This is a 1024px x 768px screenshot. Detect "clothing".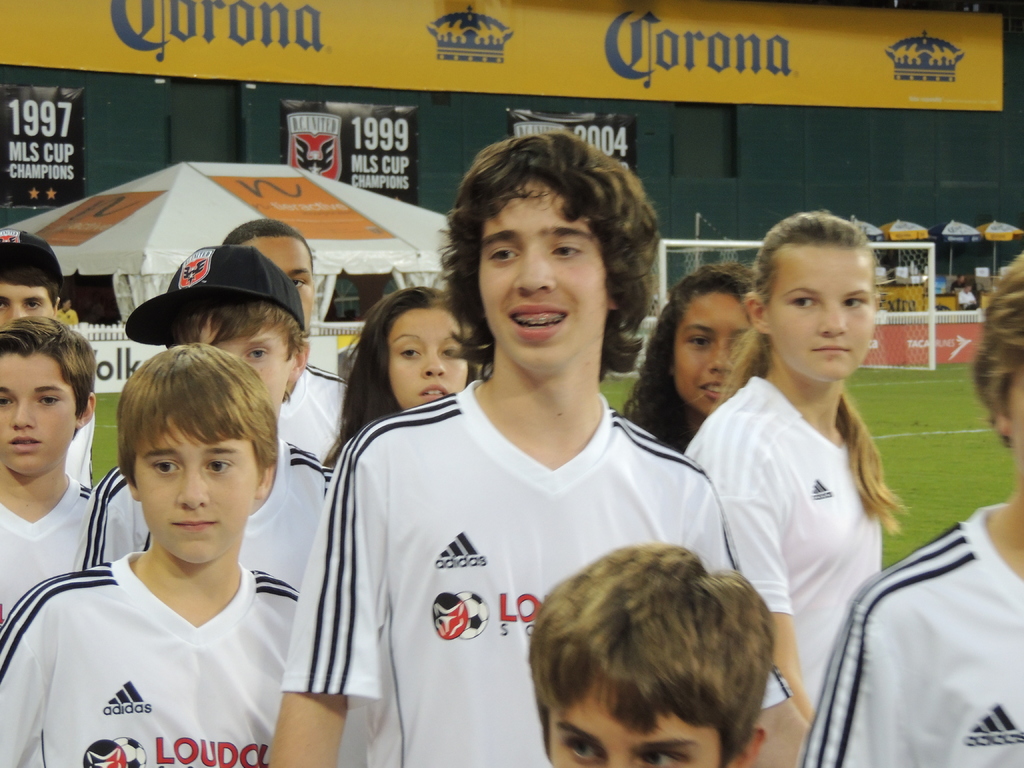
l=67, t=414, r=100, b=488.
